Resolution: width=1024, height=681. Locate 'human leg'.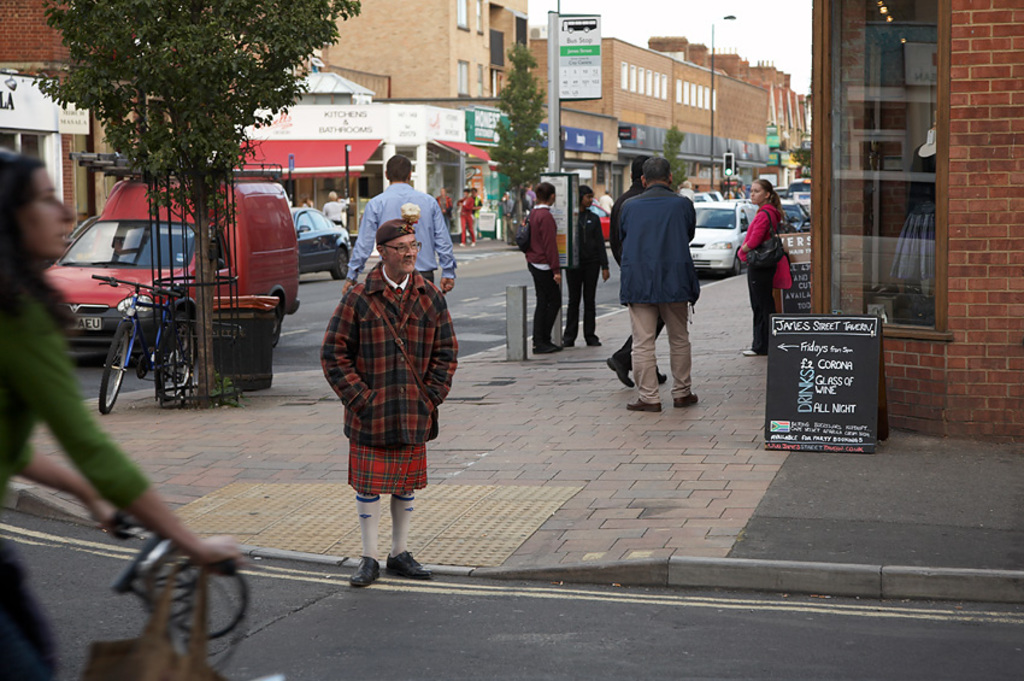
{"left": 389, "top": 442, "right": 431, "bottom": 575}.
